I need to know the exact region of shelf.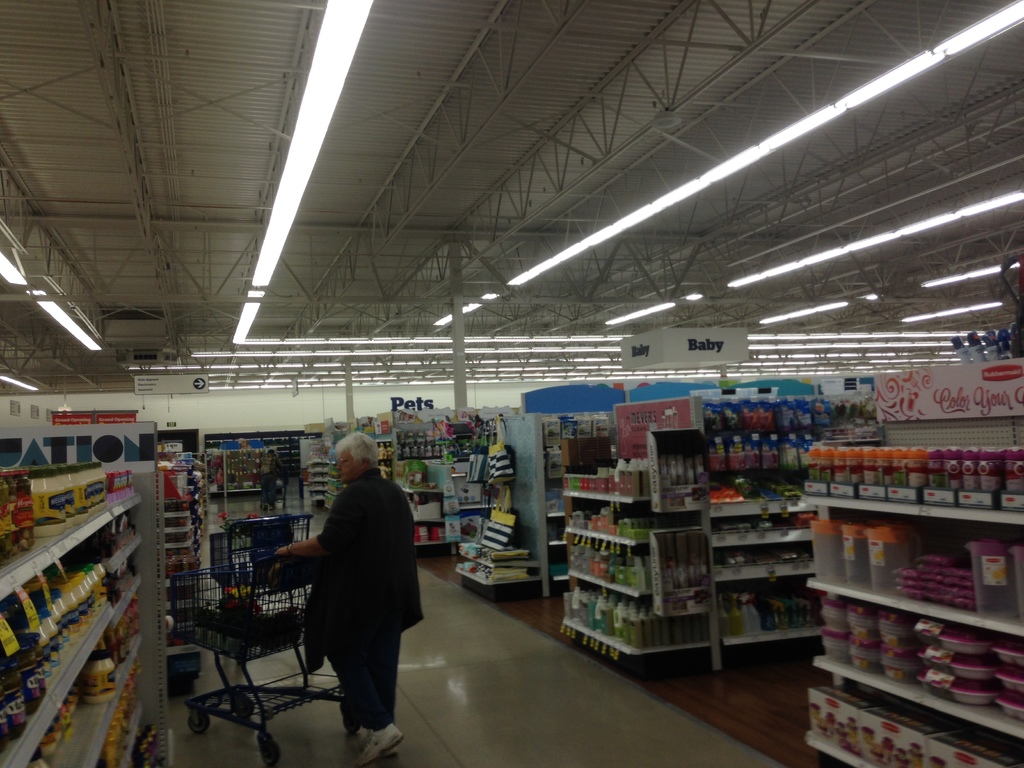
Region: bbox(396, 425, 503, 559).
